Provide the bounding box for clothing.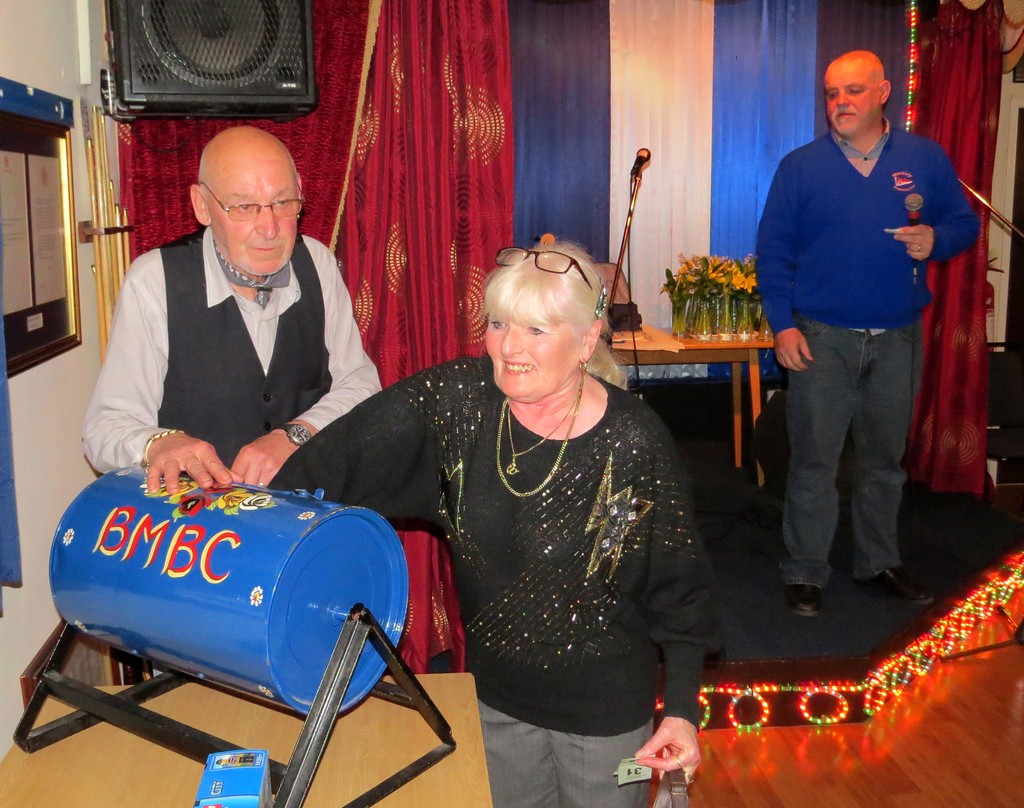
l=768, t=45, r=975, b=595.
